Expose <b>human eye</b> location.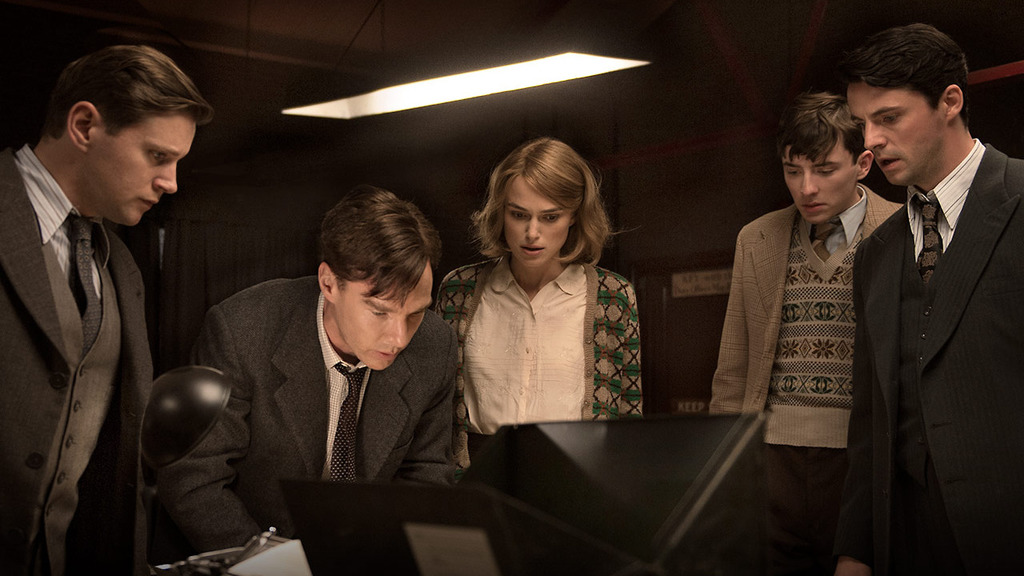
Exposed at <box>881,112,901,125</box>.
